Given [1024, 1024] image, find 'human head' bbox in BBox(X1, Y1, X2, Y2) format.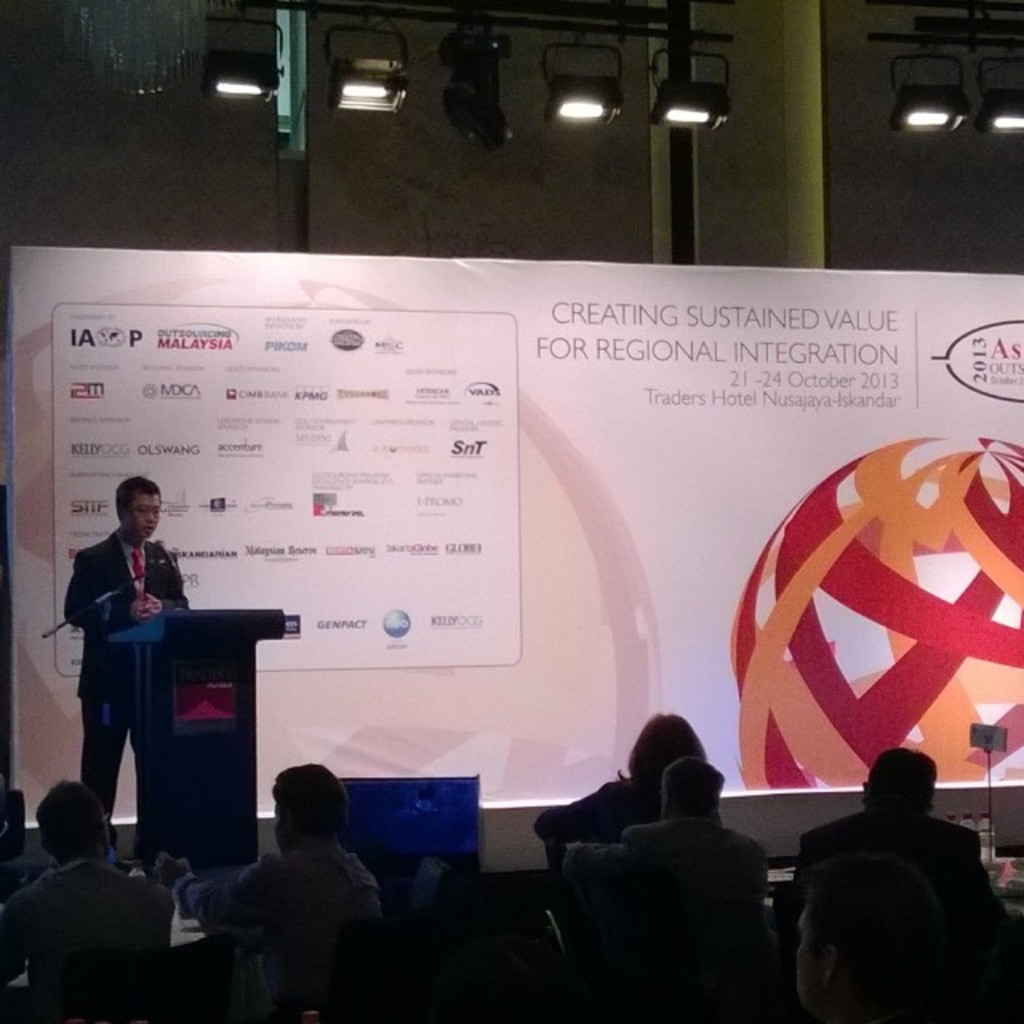
BBox(638, 717, 702, 778).
